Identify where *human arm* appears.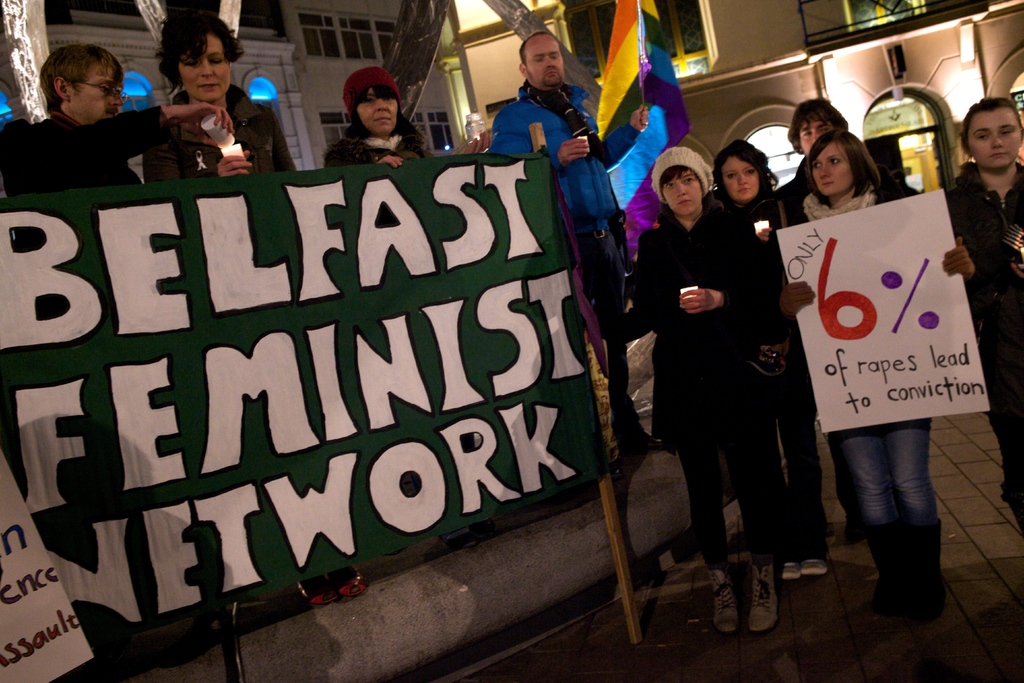
Appears at box=[637, 229, 706, 344].
